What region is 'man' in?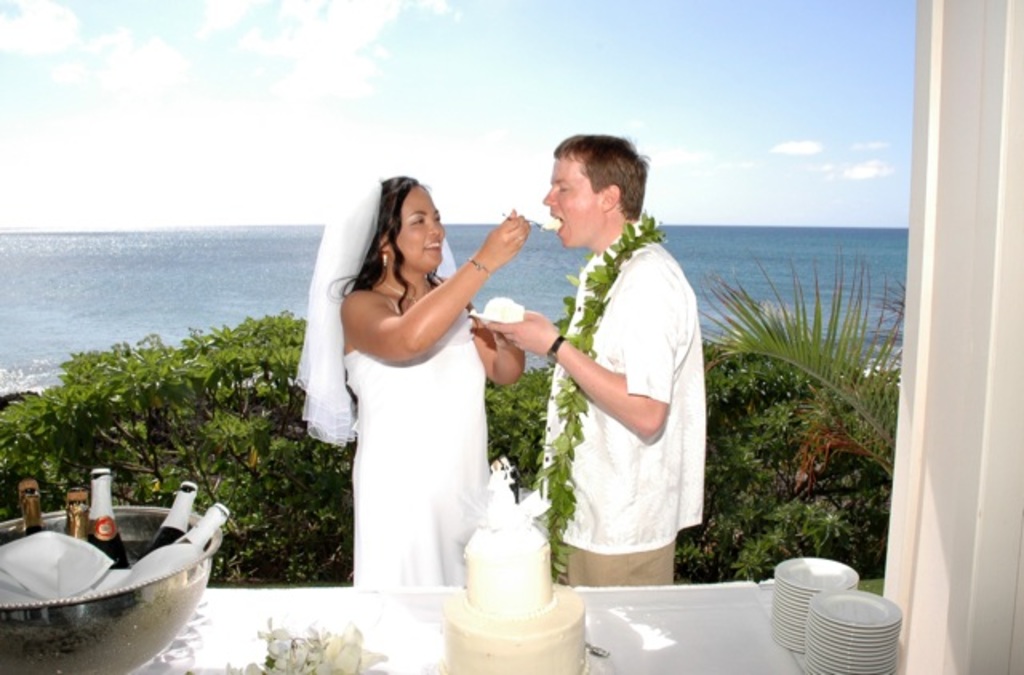
<bbox>502, 120, 704, 611</bbox>.
